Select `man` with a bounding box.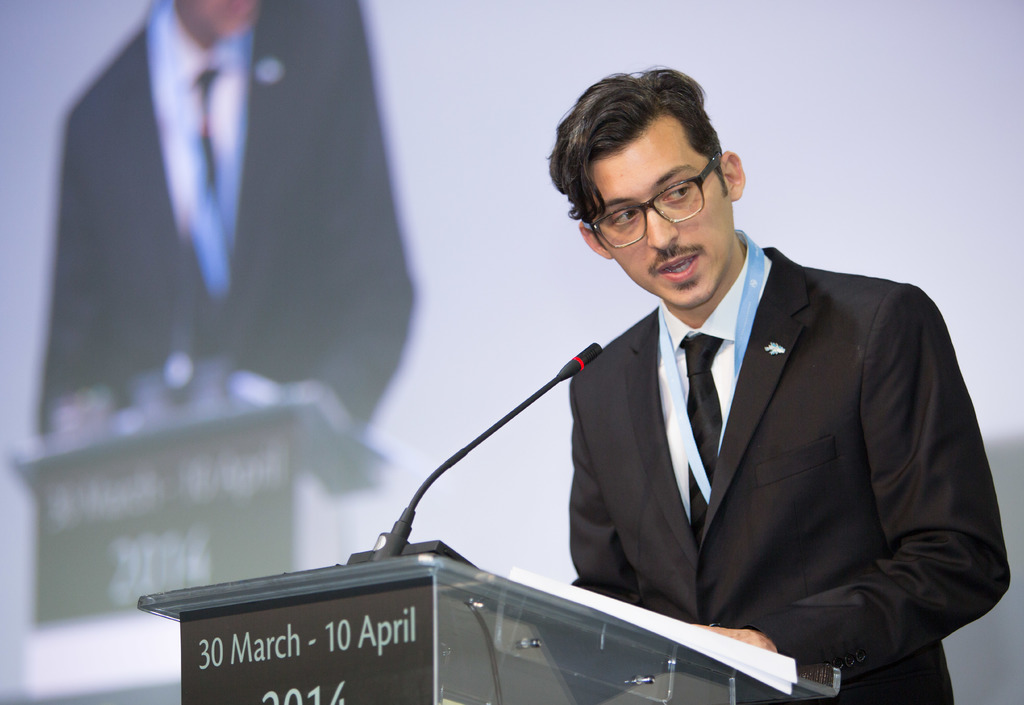
region(33, 0, 425, 431).
